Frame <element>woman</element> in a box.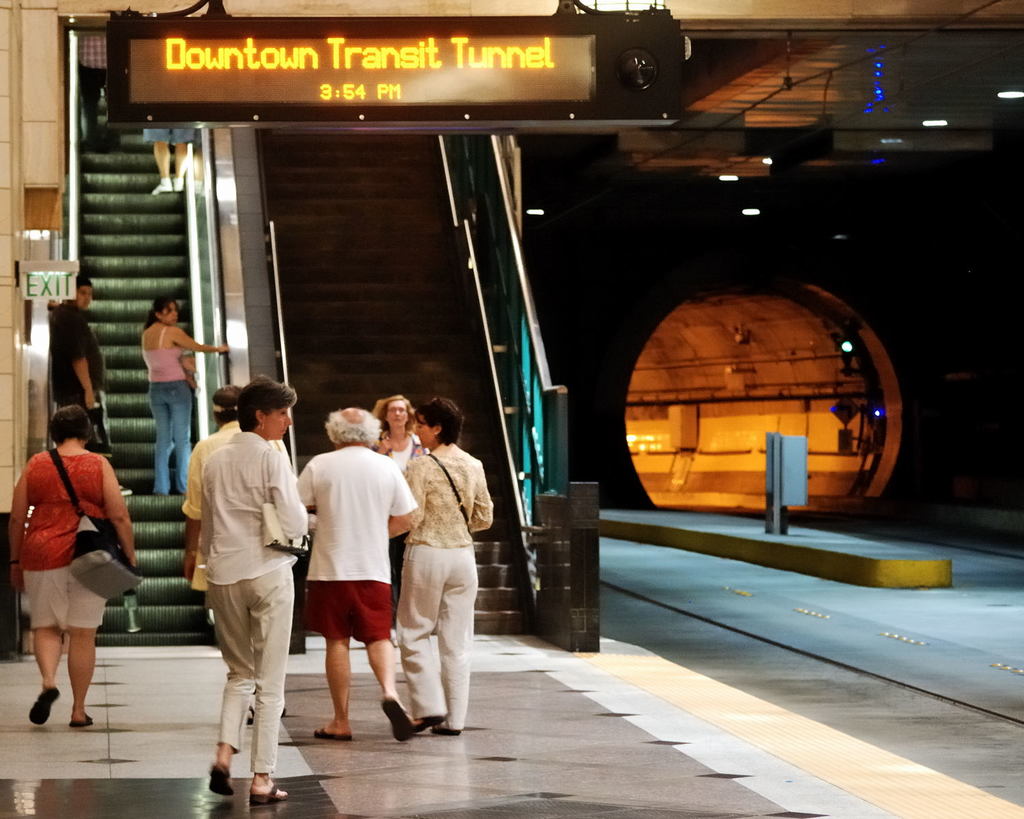
l=139, t=294, r=227, b=495.
